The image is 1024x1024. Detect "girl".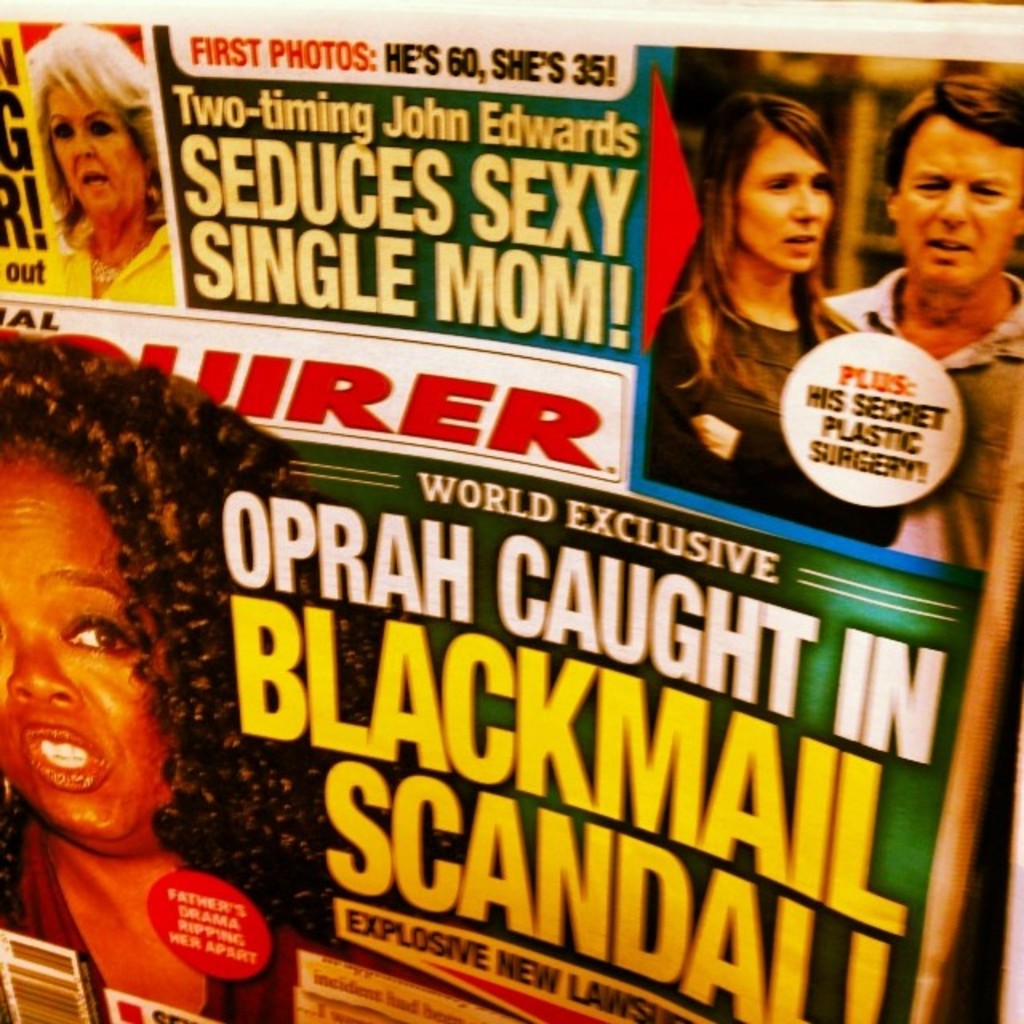
Detection: <box>0,323,309,1022</box>.
